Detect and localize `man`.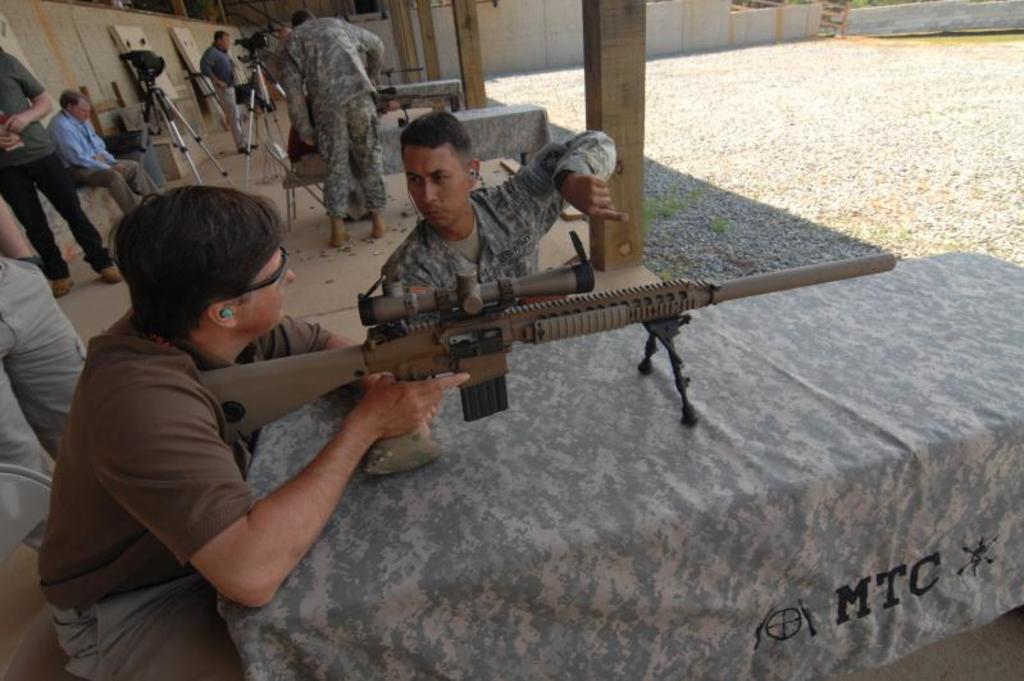
Localized at (0, 198, 90, 549).
